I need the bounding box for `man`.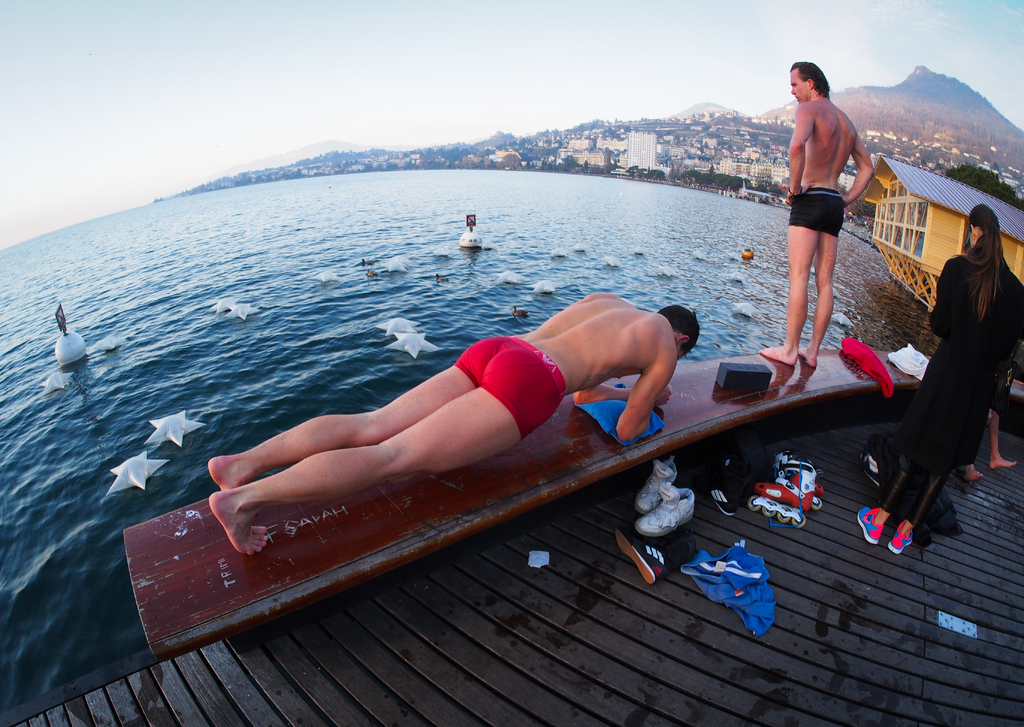
Here it is: 205,290,700,554.
